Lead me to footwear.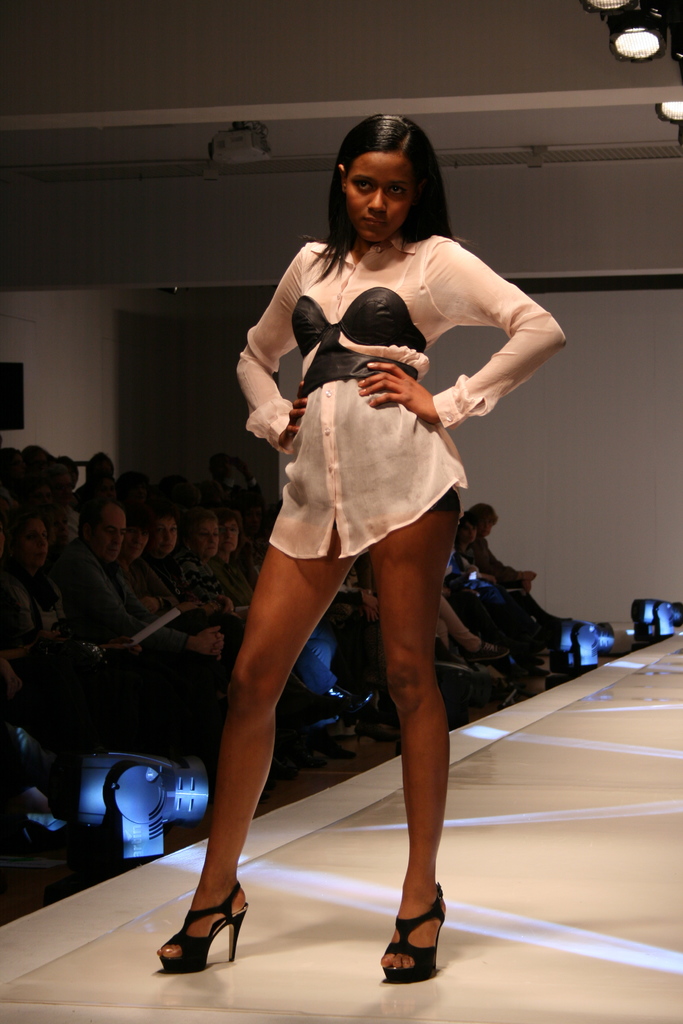
Lead to <box>379,886,449,982</box>.
